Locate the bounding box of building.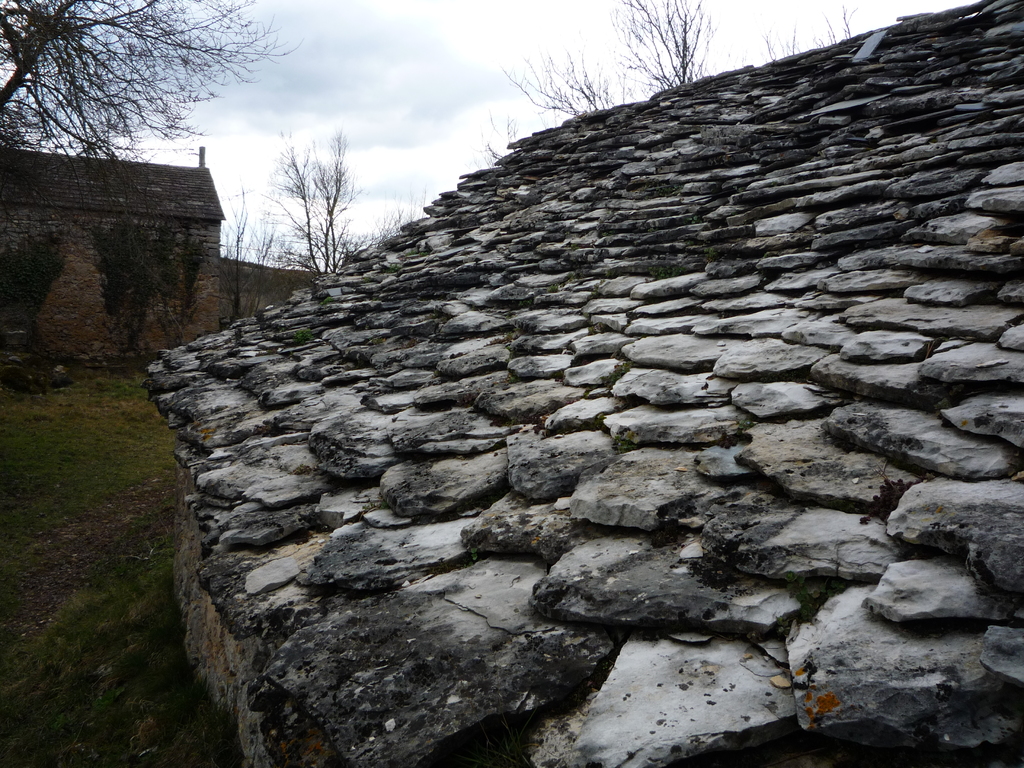
Bounding box: (left=0, top=143, right=322, bottom=369).
